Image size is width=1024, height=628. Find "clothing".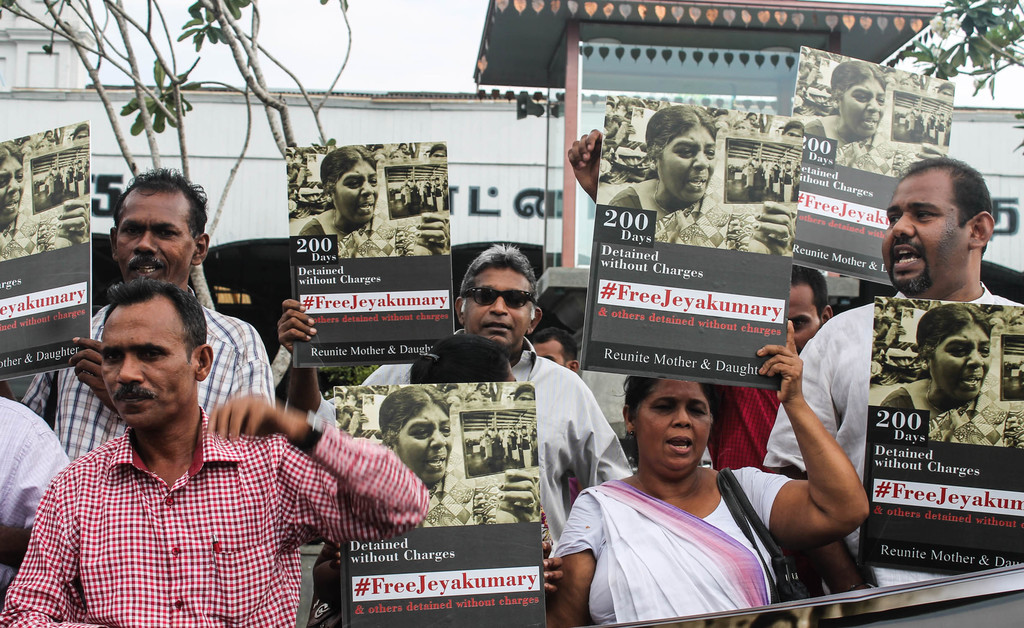
x1=303, y1=216, x2=420, y2=257.
